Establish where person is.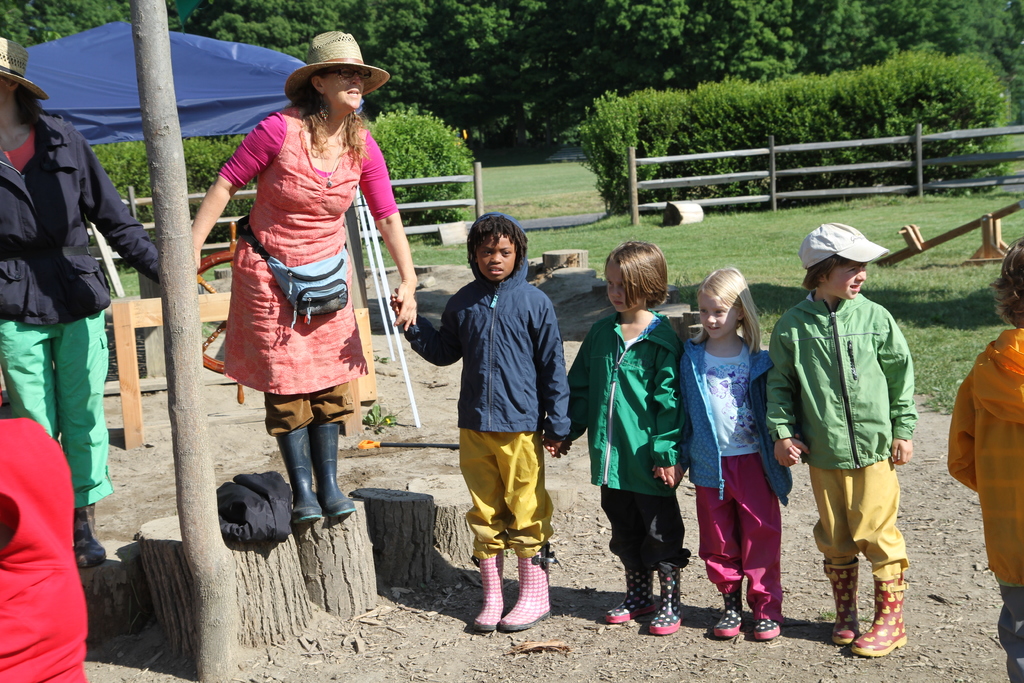
Established at region(0, 37, 159, 566).
